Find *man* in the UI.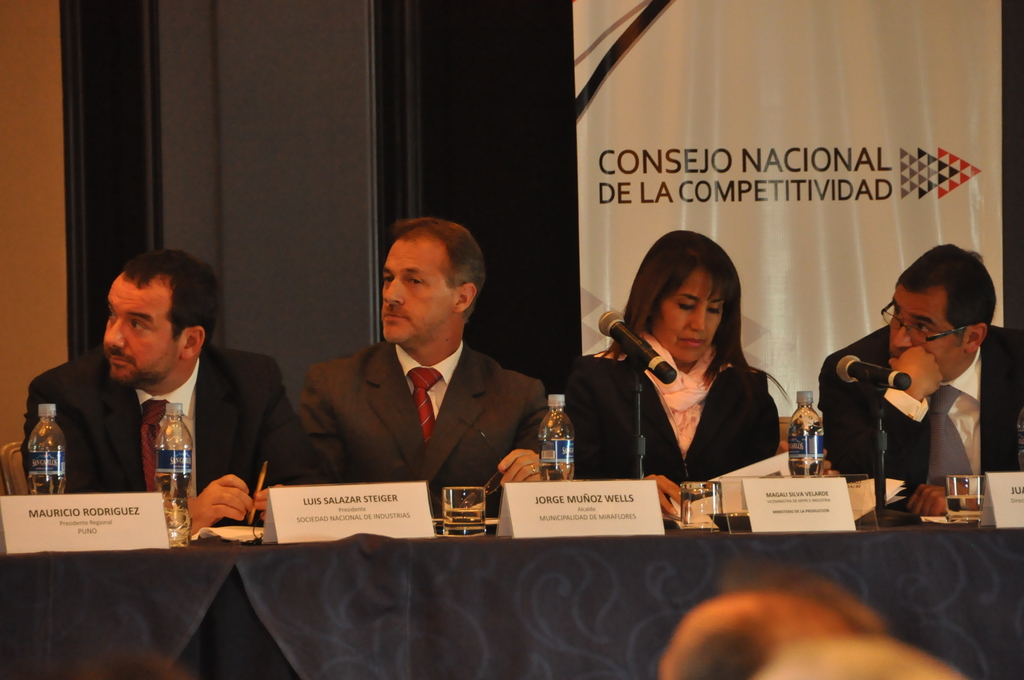
UI element at 21, 250, 301, 549.
